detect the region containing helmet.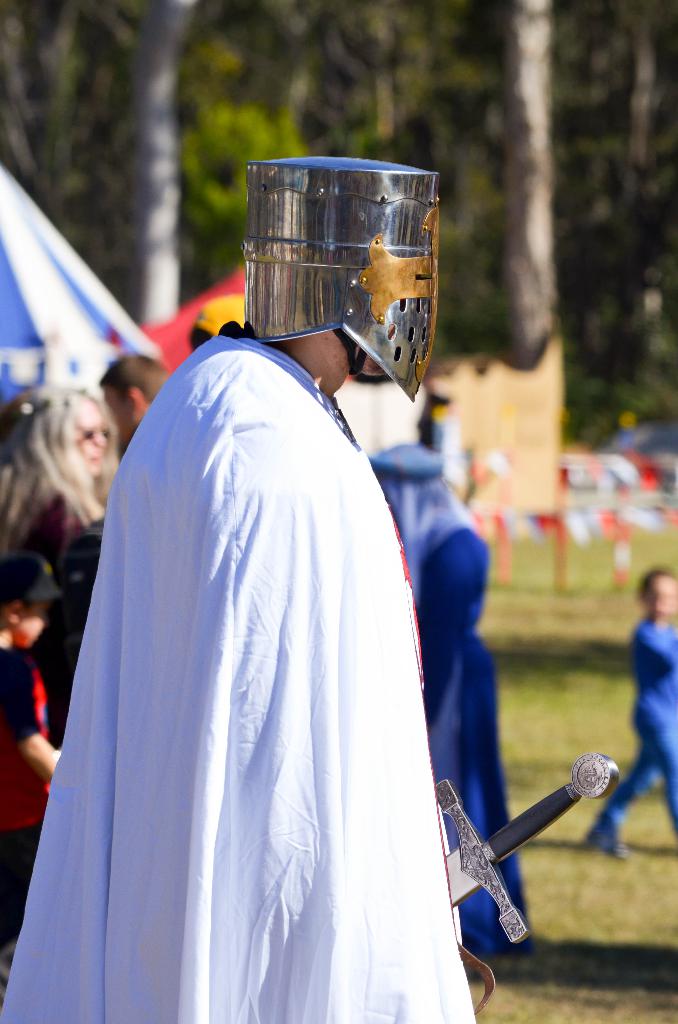
<box>236,150,442,396</box>.
